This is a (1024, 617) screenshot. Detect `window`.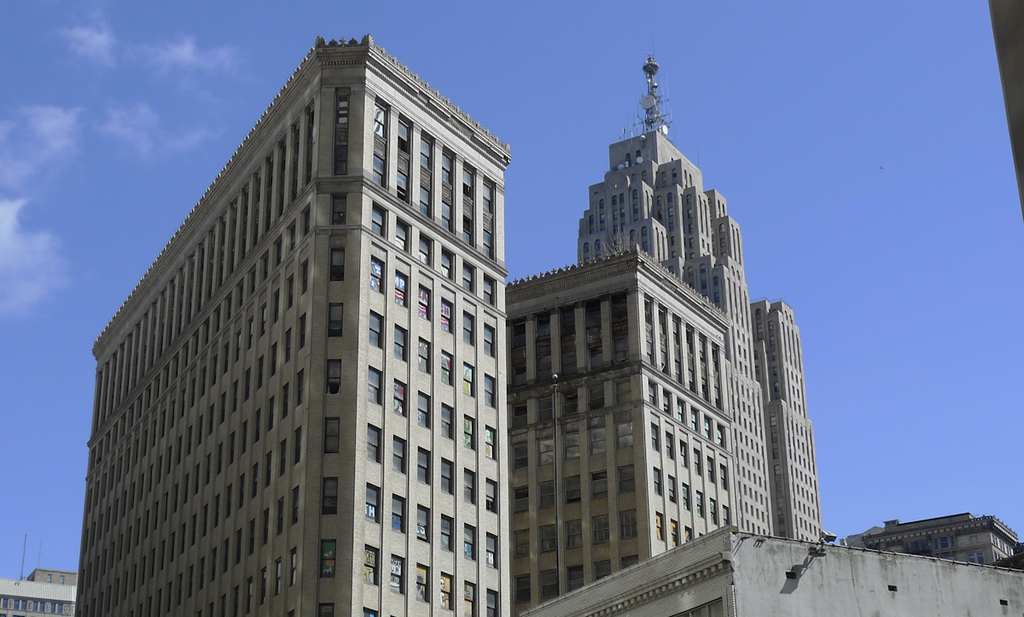
316 599 331 616.
